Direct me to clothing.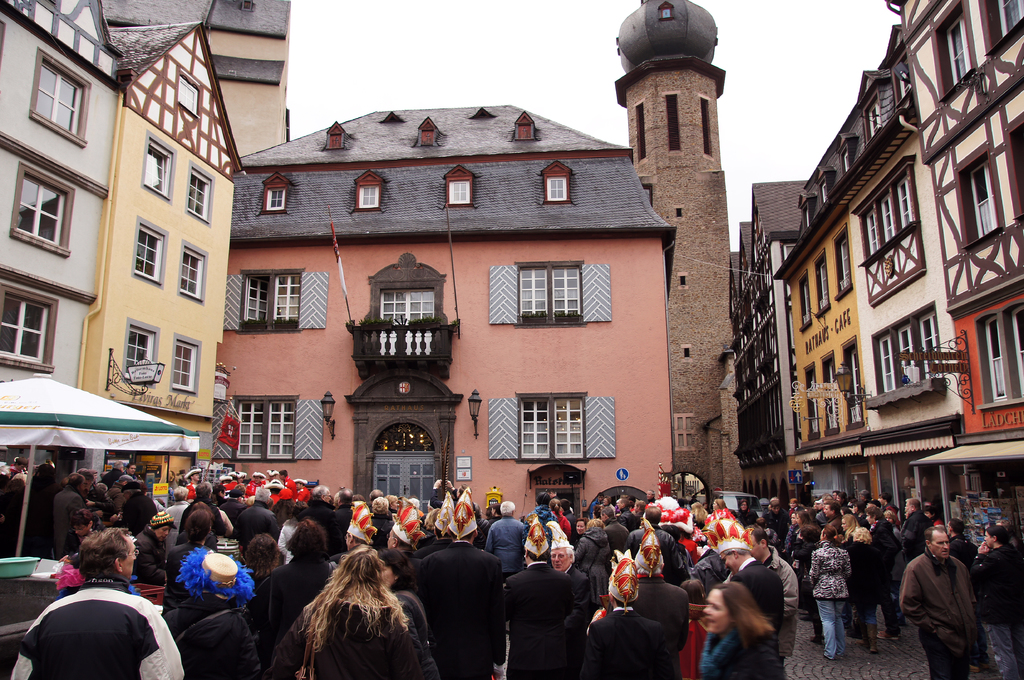
Direction: (left=737, top=512, right=760, bottom=532).
